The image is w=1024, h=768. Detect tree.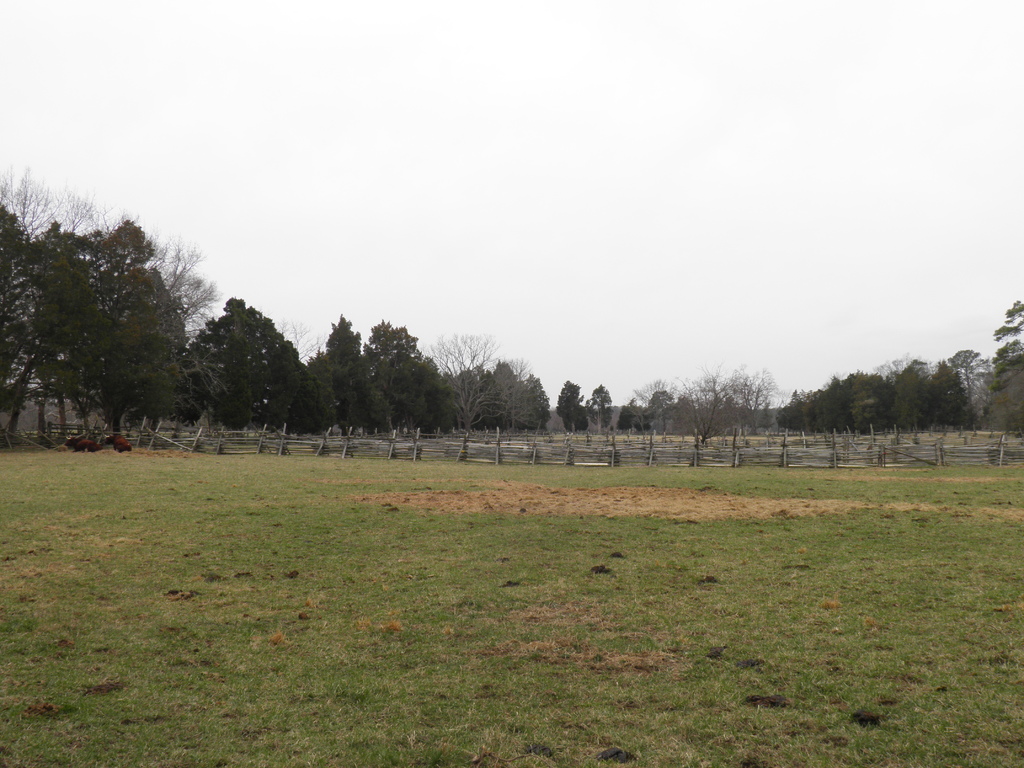
Detection: <region>303, 314, 382, 458</region>.
